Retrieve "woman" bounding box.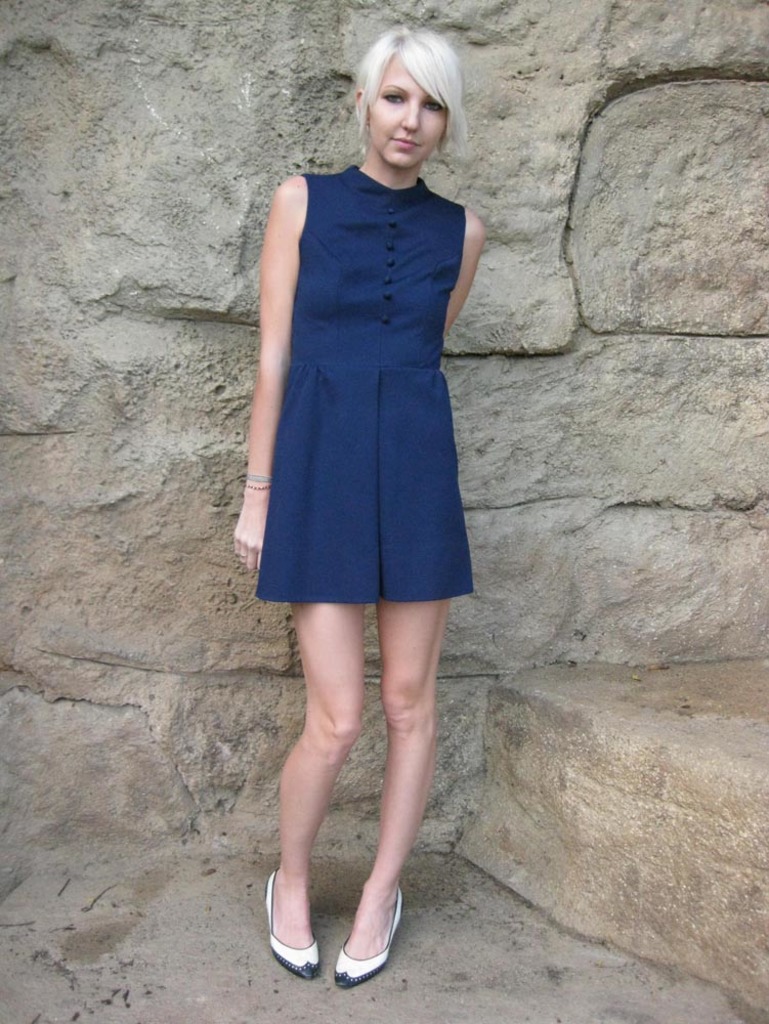
Bounding box: [left=220, top=47, right=515, bottom=927].
